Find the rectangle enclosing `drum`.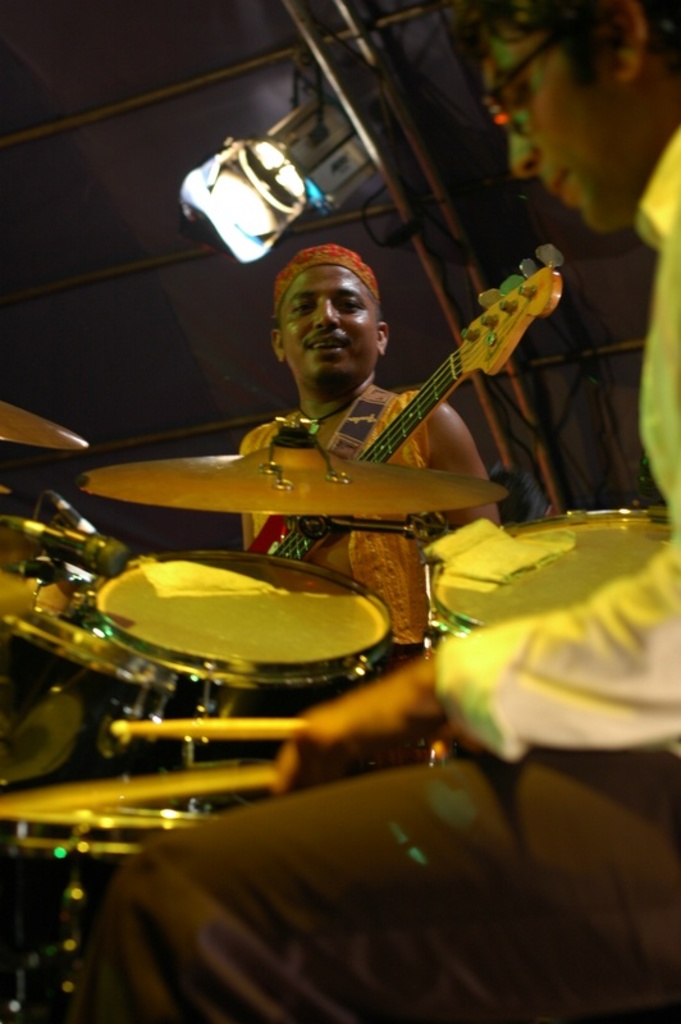
{"x1": 79, "y1": 545, "x2": 393, "y2": 809}.
